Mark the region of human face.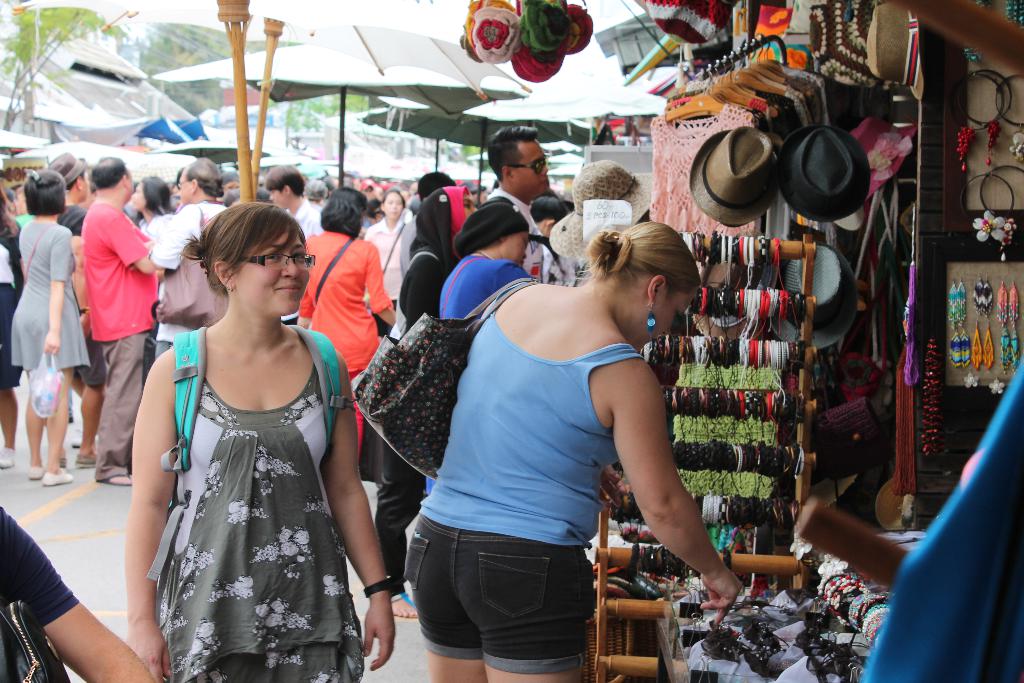
Region: (77, 172, 87, 197).
